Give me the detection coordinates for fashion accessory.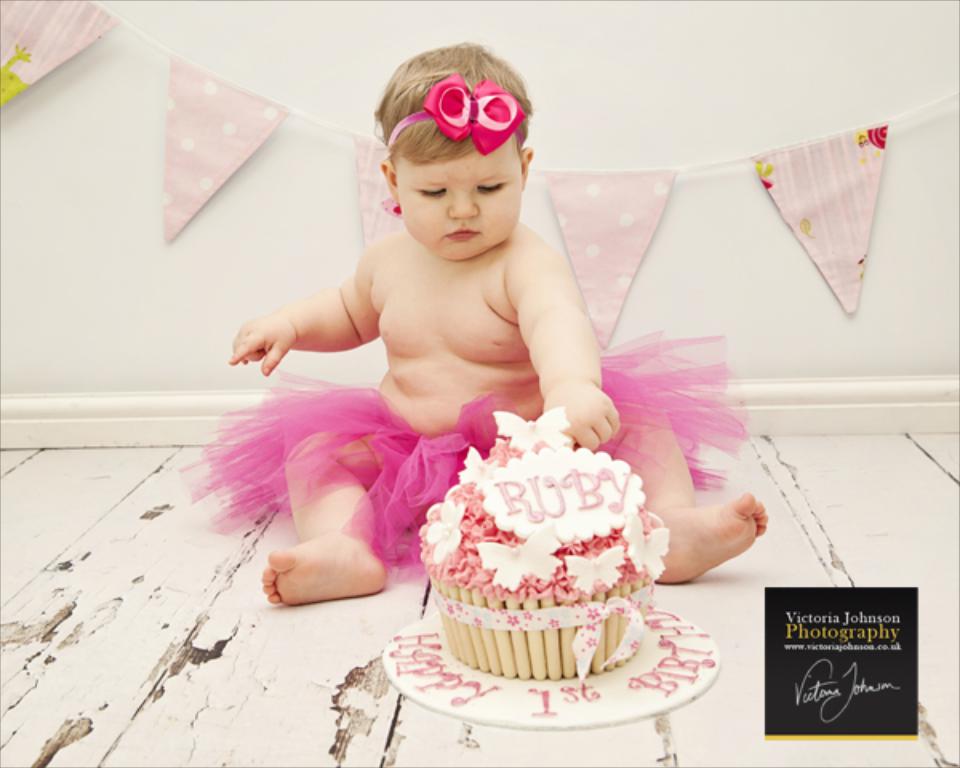
region(387, 72, 523, 154).
